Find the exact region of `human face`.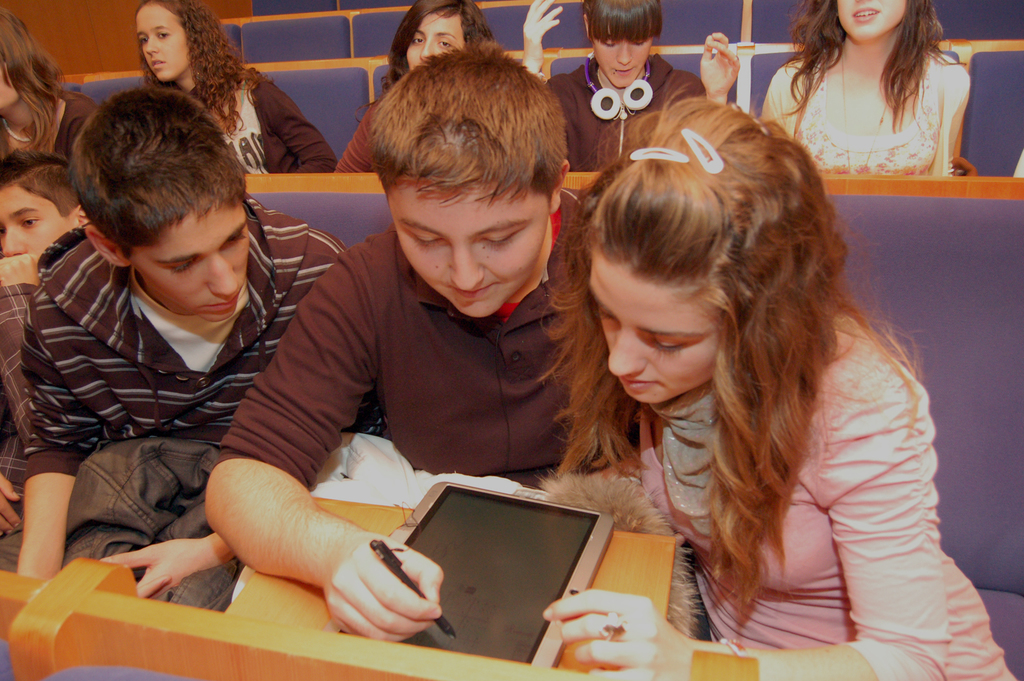
Exact region: box=[133, 7, 195, 84].
